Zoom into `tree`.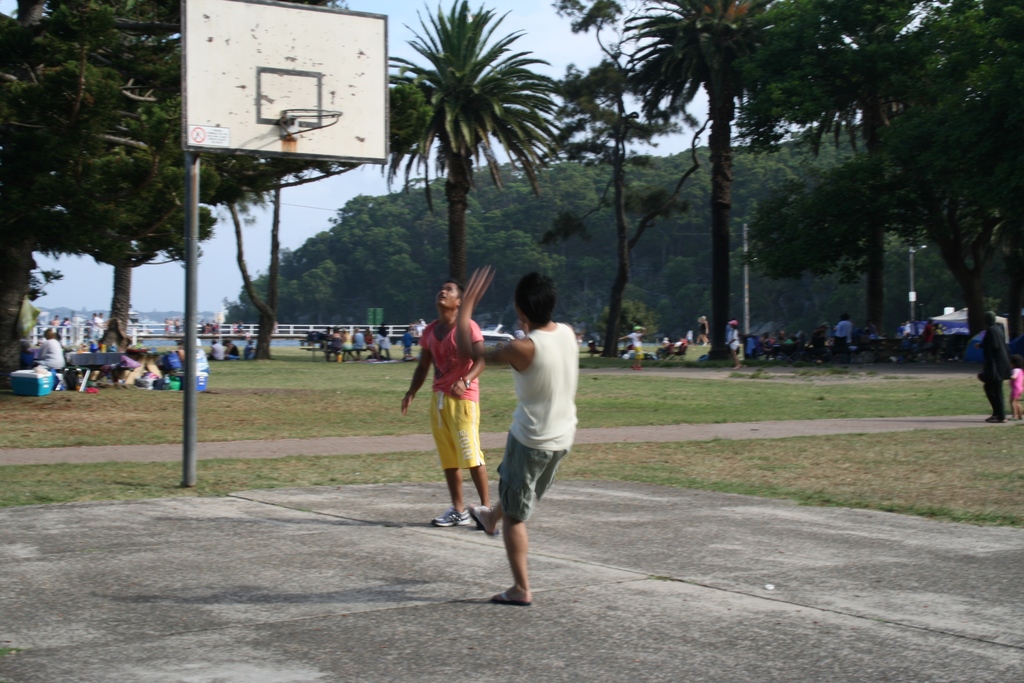
Zoom target: box=[377, 0, 571, 281].
